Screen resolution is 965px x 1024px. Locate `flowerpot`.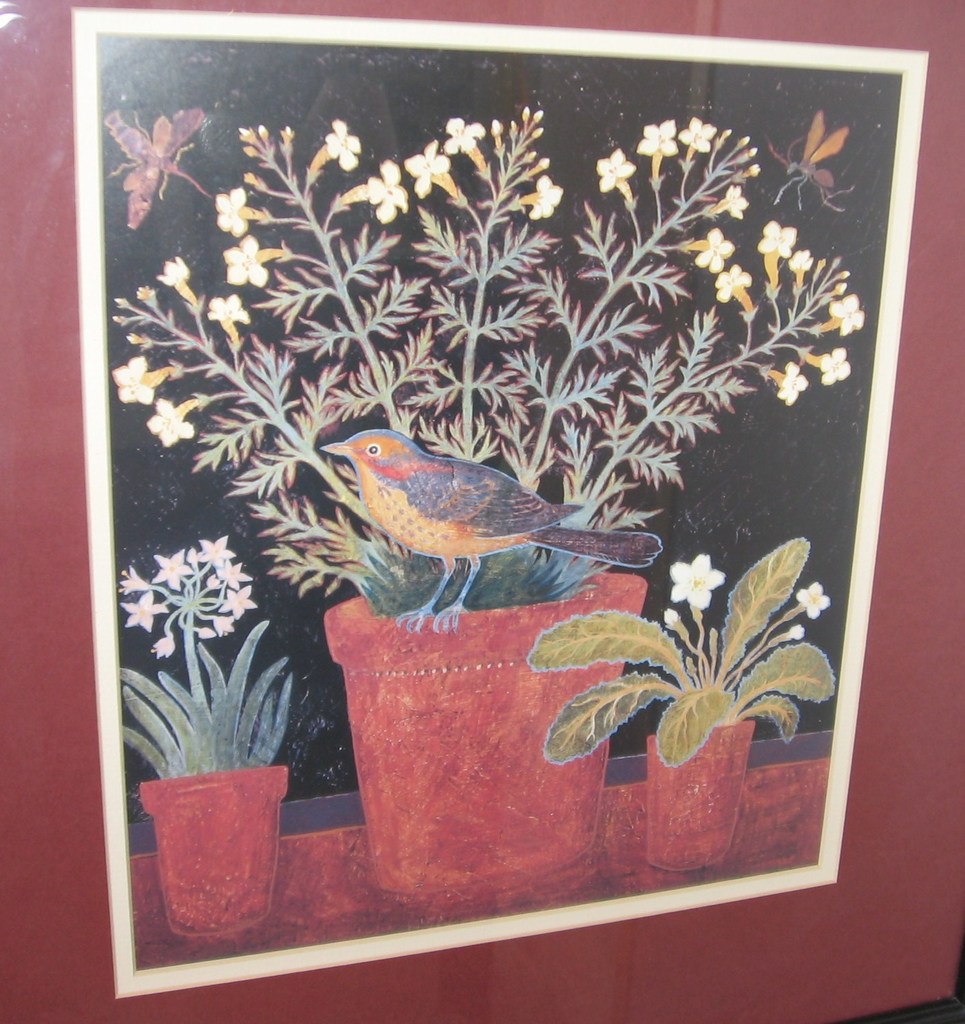
select_region(147, 754, 287, 926).
